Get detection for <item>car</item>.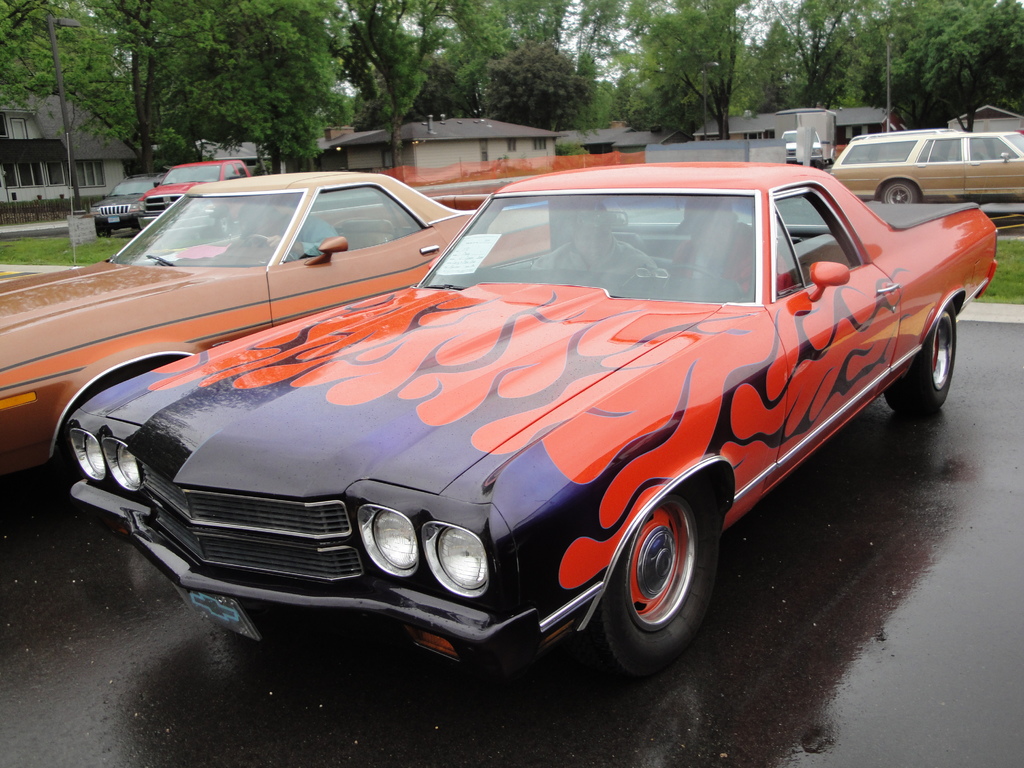
Detection: [x1=829, y1=128, x2=1023, y2=204].
